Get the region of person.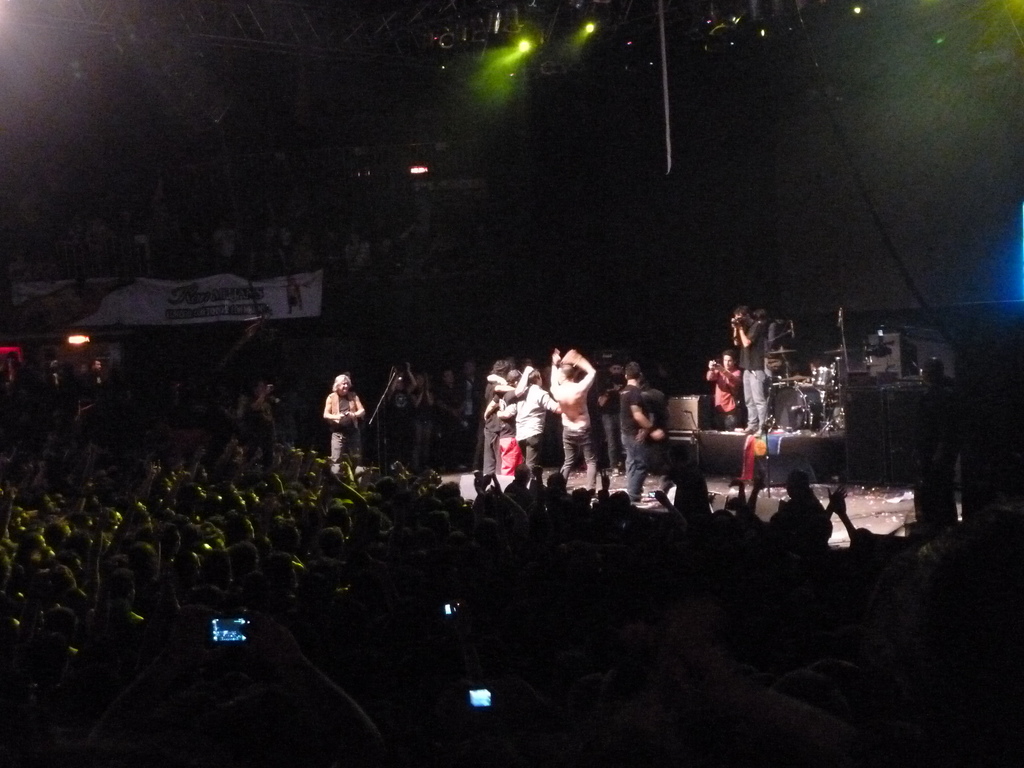
[x1=486, y1=367, x2=535, y2=469].
